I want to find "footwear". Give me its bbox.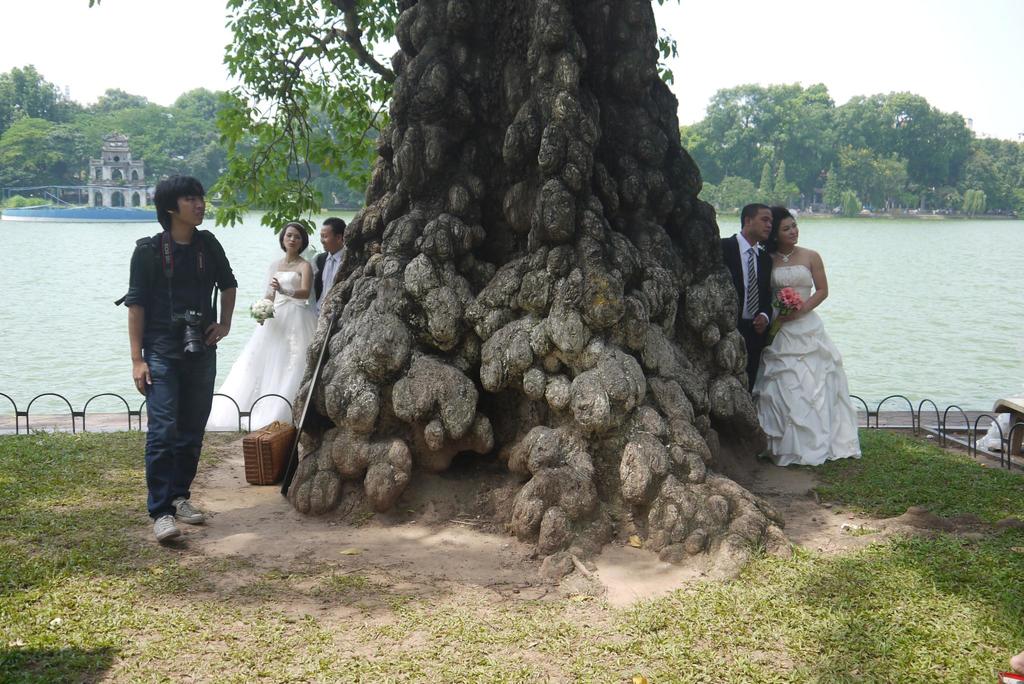
x1=134, y1=486, x2=195, y2=545.
